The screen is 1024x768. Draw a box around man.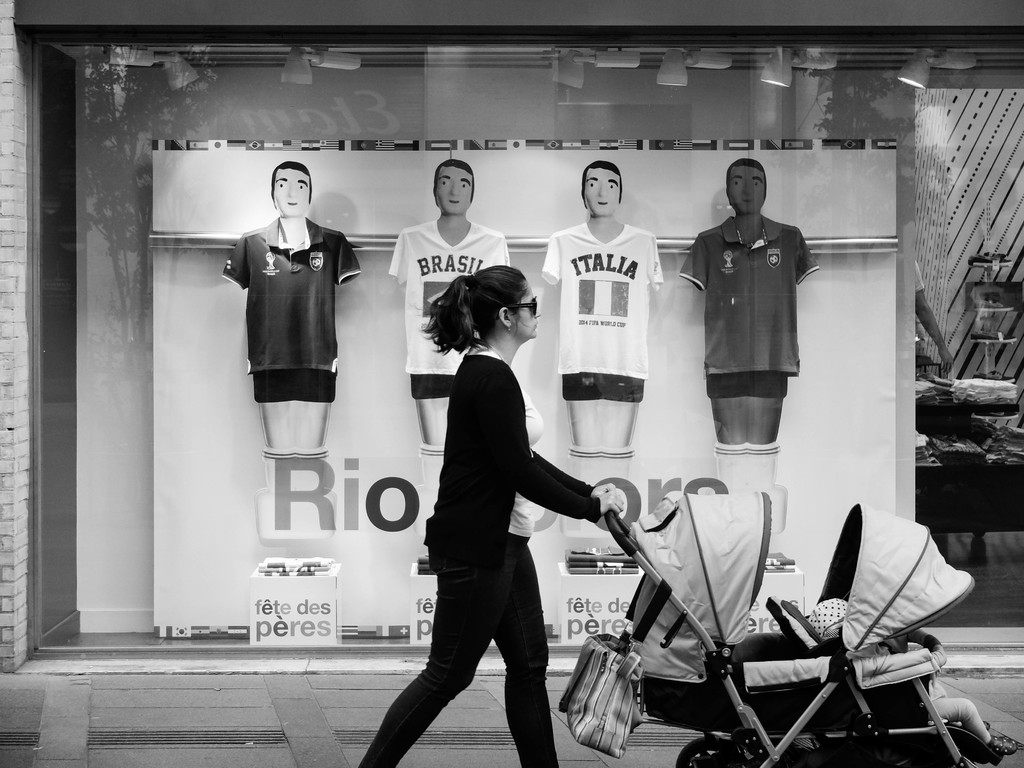
detection(220, 161, 358, 451).
